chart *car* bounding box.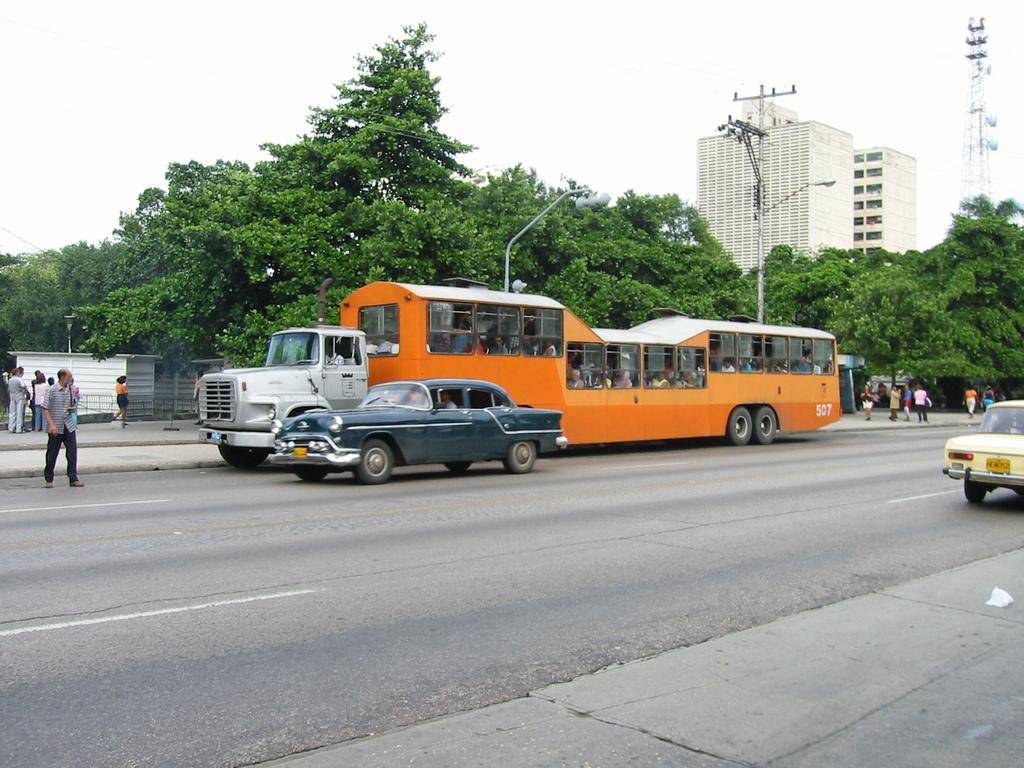
Charted: <bbox>940, 394, 1023, 505</bbox>.
